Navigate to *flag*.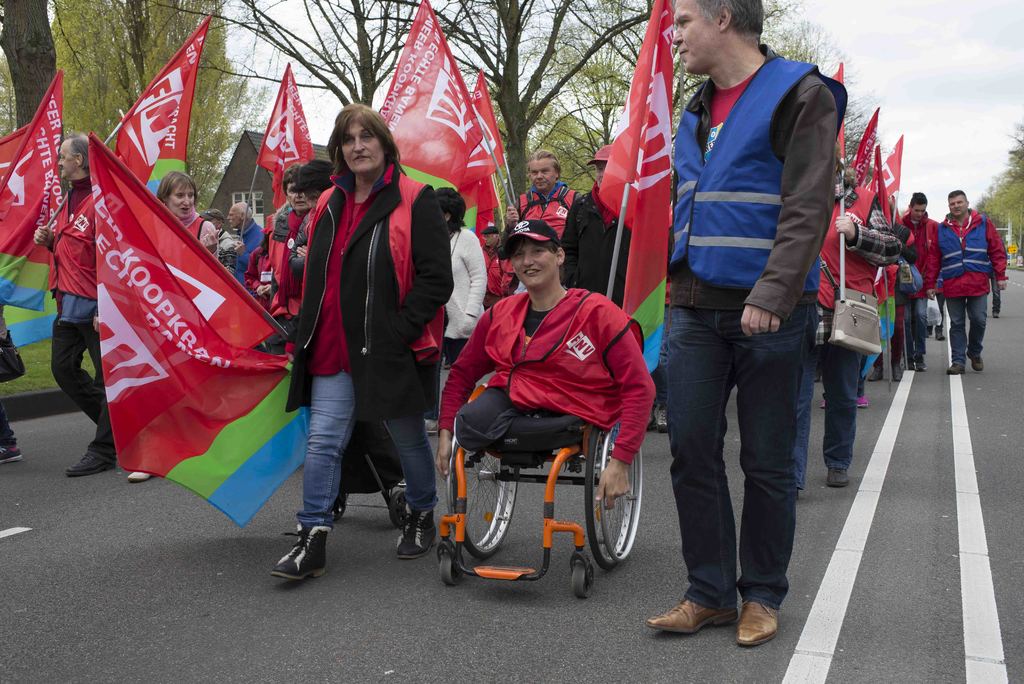
Navigation target: bbox(593, 0, 678, 377).
